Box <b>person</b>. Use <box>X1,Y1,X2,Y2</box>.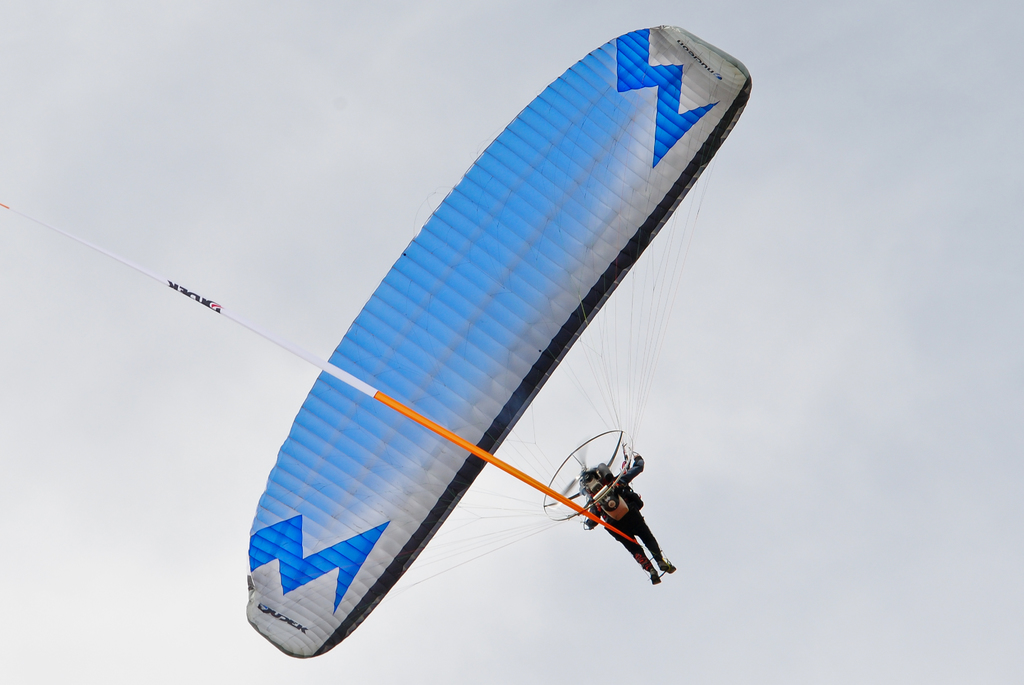
<box>575,429,684,589</box>.
